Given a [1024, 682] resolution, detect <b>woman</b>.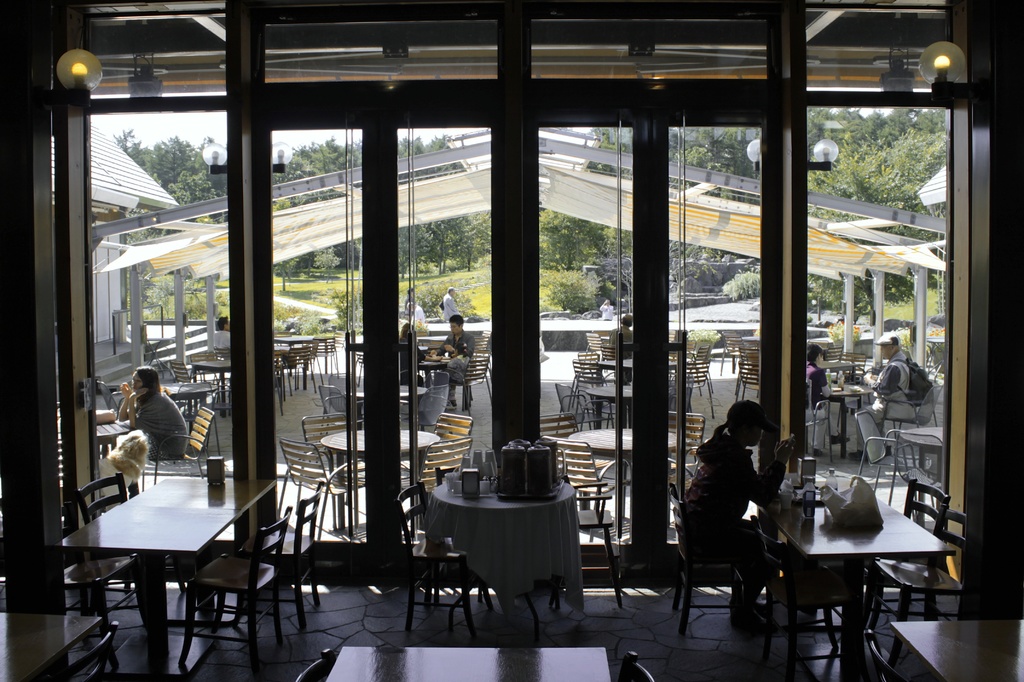
detection(678, 397, 797, 636).
